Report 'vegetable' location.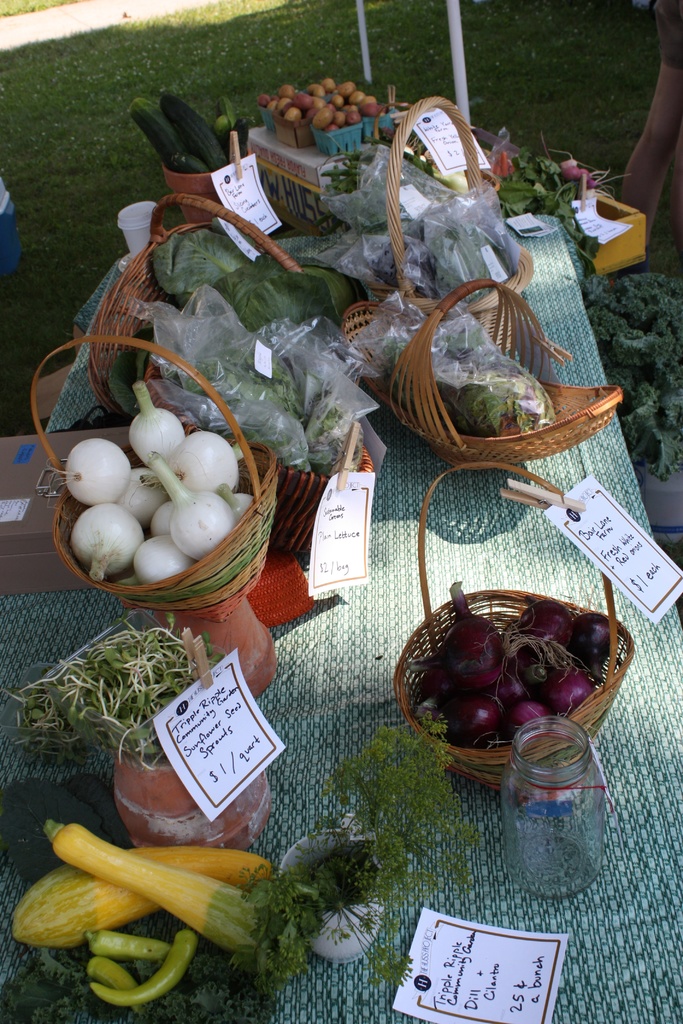
Report: bbox(84, 932, 170, 959).
